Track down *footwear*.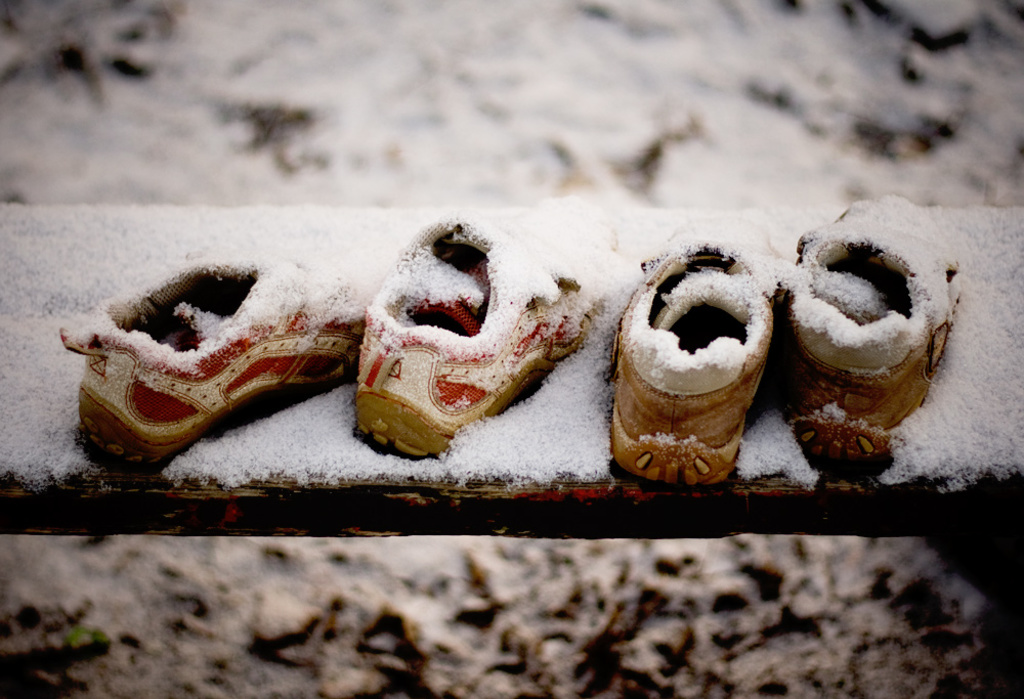
Tracked to detection(40, 245, 407, 476).
